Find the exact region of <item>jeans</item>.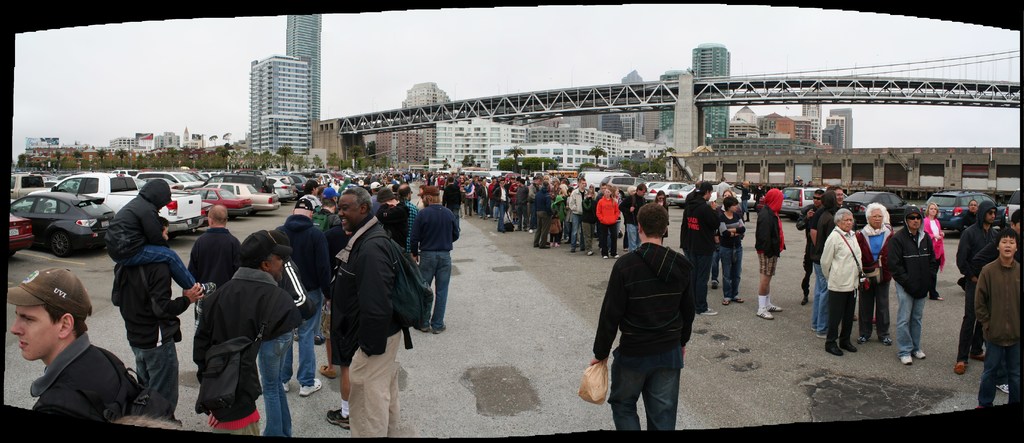
Exact region: 895:279:925:357.
